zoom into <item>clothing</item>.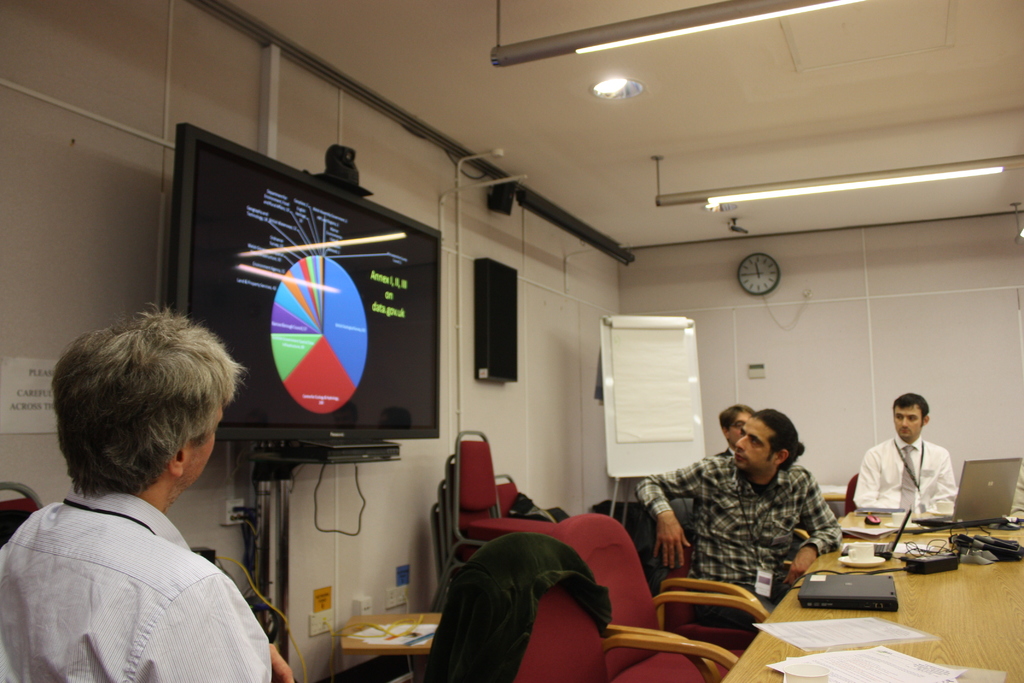
Zoom target: <bbox>632, 450, 849, 630</bbox>.
